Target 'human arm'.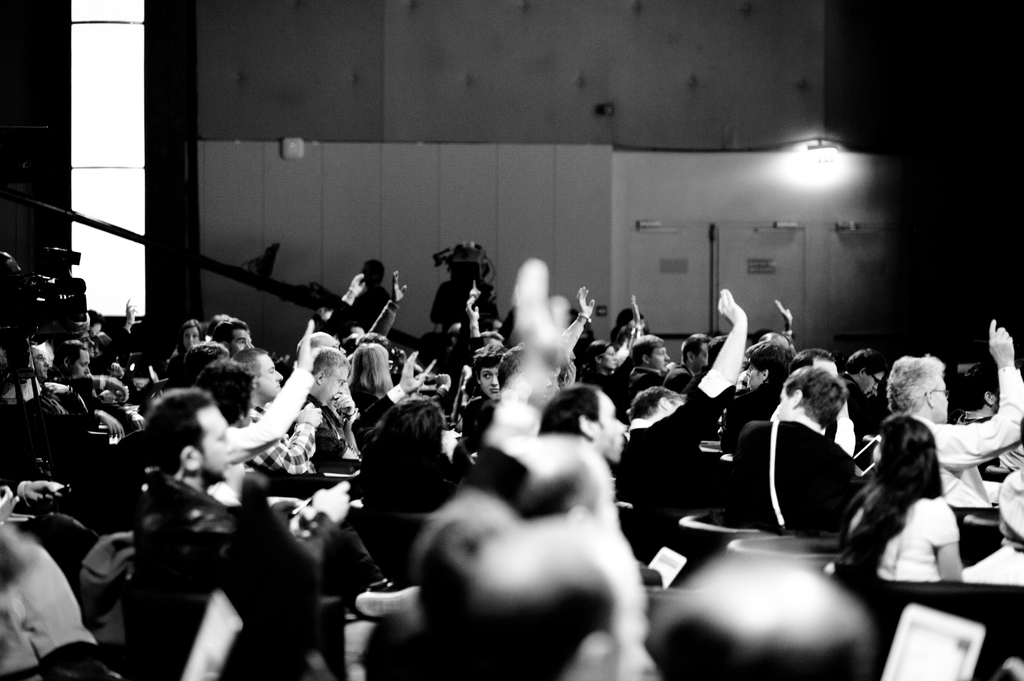
Target region: {"left": 214, "top": 314, "right": 328, "bottom": 473}.
